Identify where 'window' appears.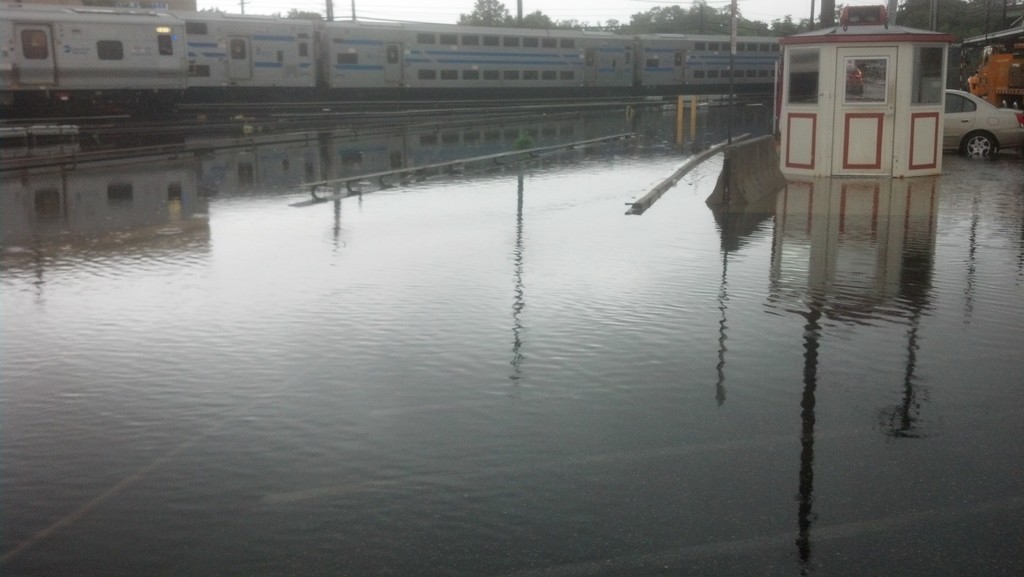
Appears at <box>385,44,399,65</box>.
